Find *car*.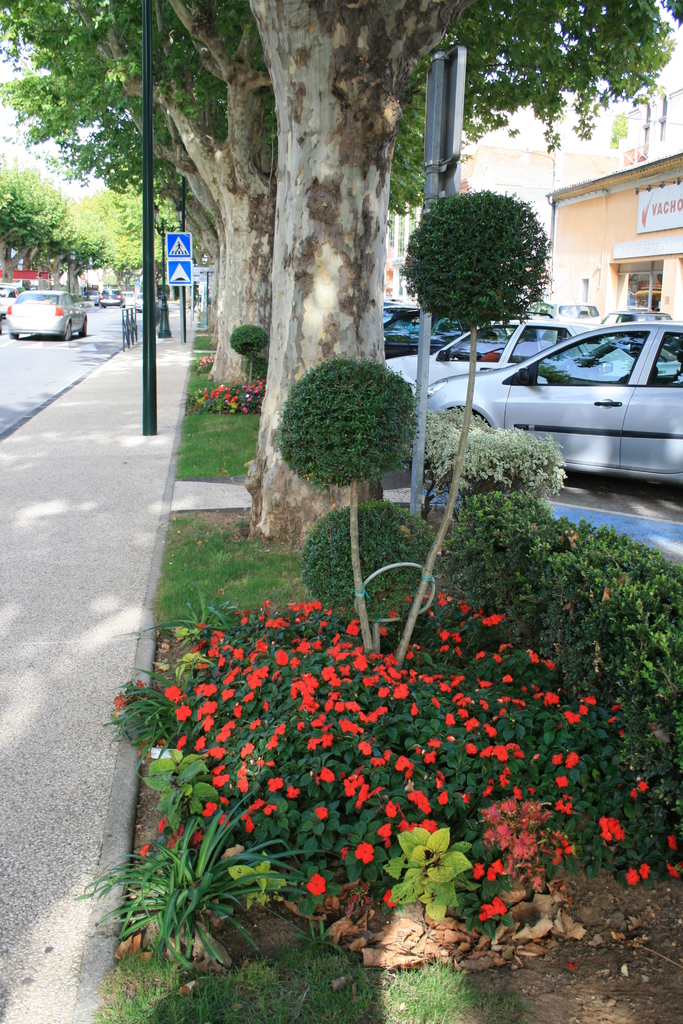
383, 312, 579, 392.
